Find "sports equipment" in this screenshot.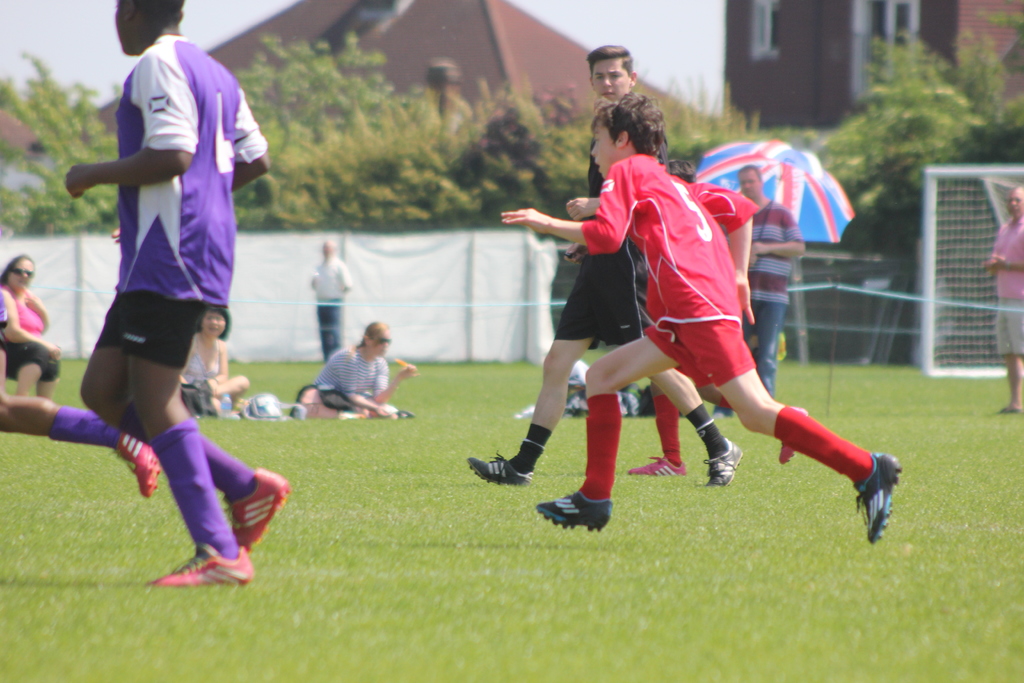
The bounding box for "sports equipment" is box(853, 452, 904, 548).
